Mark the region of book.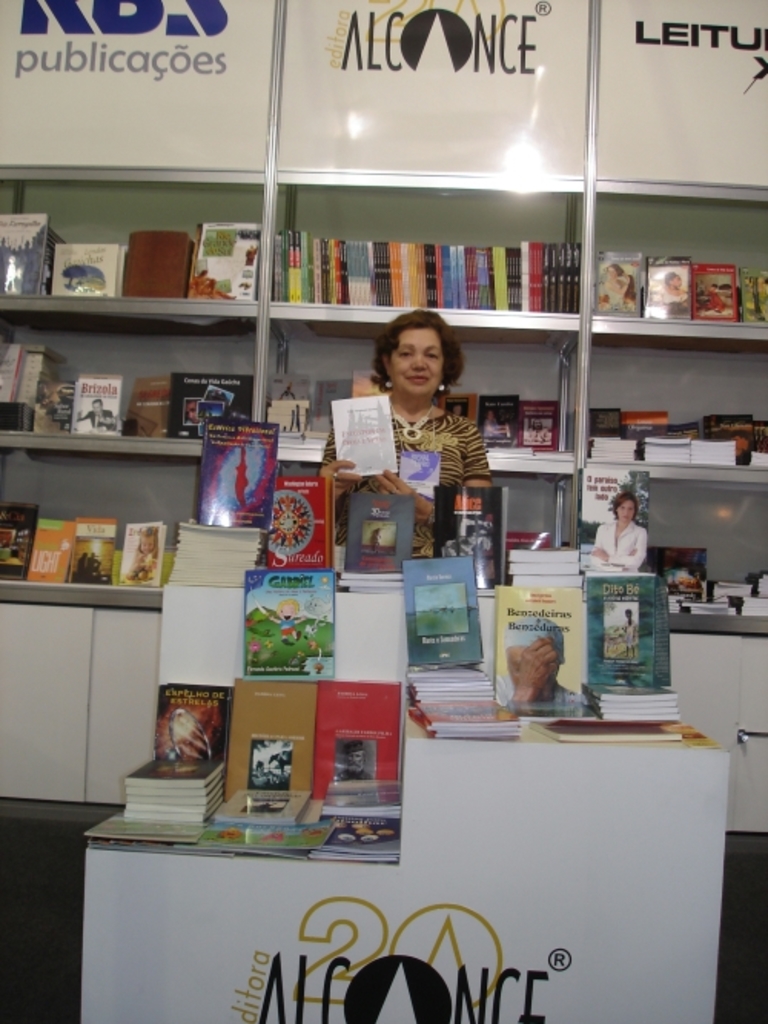
Region: Rect(238, 559, 329, 677).
